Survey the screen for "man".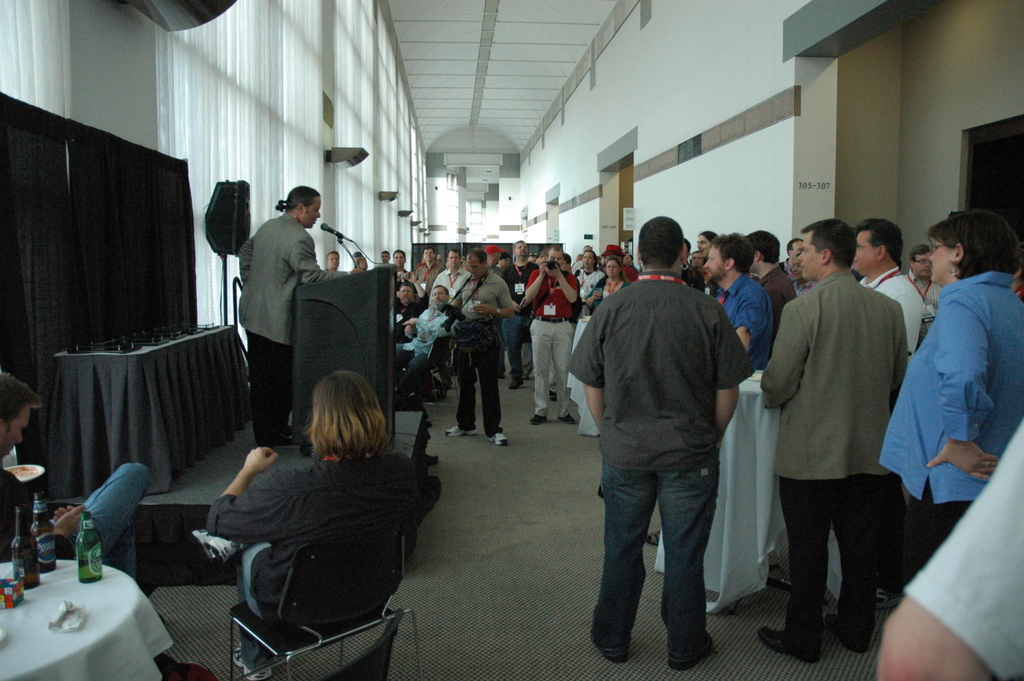
Survey found: Rect(505, 241, 538, 390).
